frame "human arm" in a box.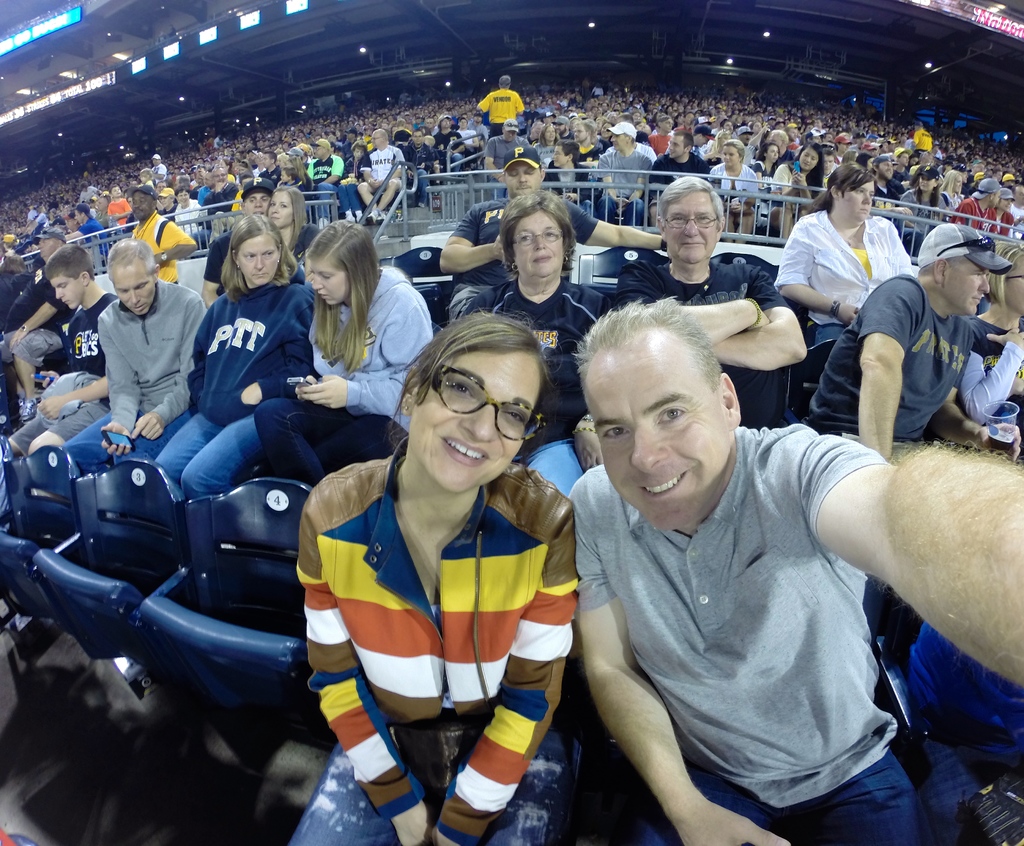
locate(237, 285, 314, 407).
